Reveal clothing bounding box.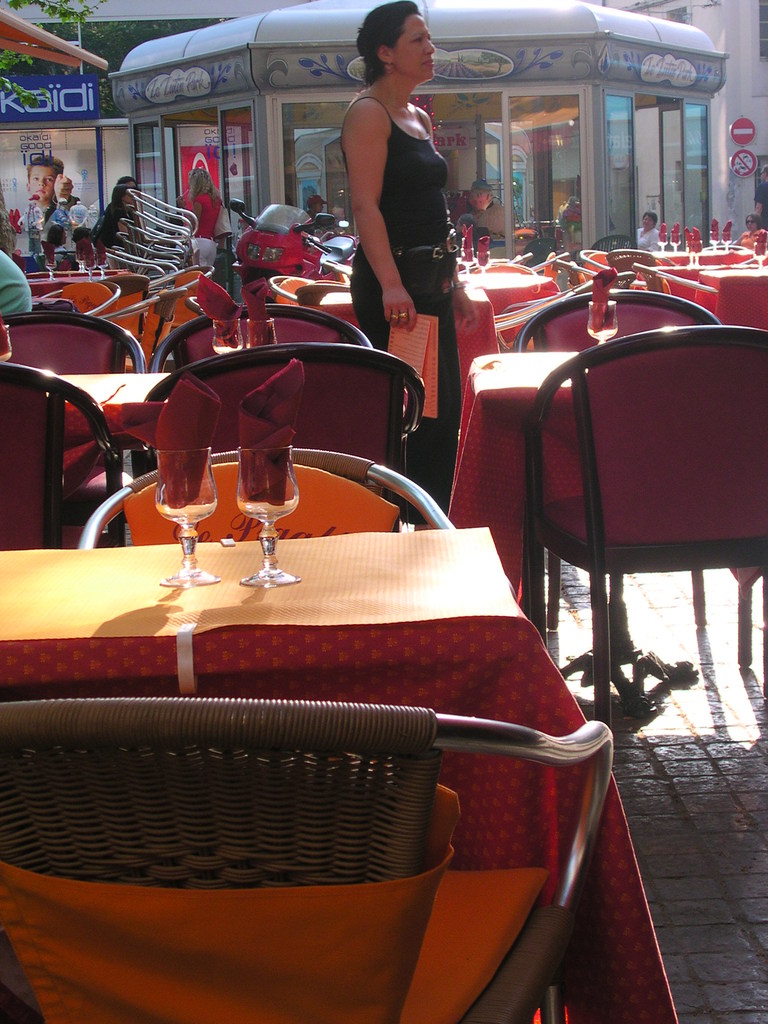
Revealed: select_region(186, 193, 228, 263).
